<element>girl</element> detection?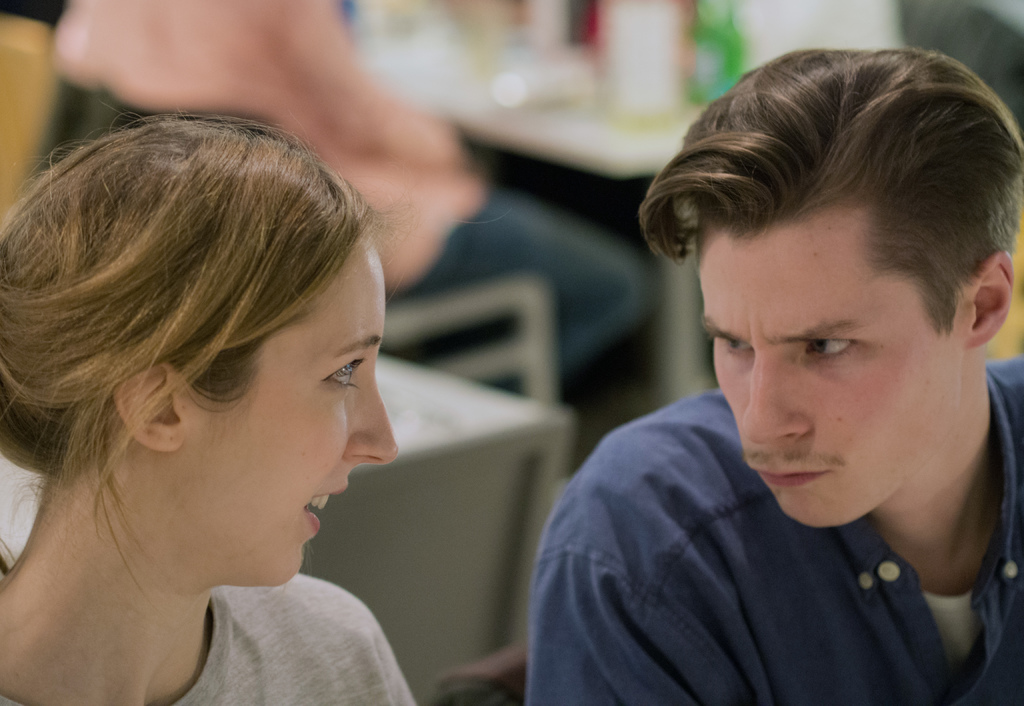
<box>0,99,416,705</box>
